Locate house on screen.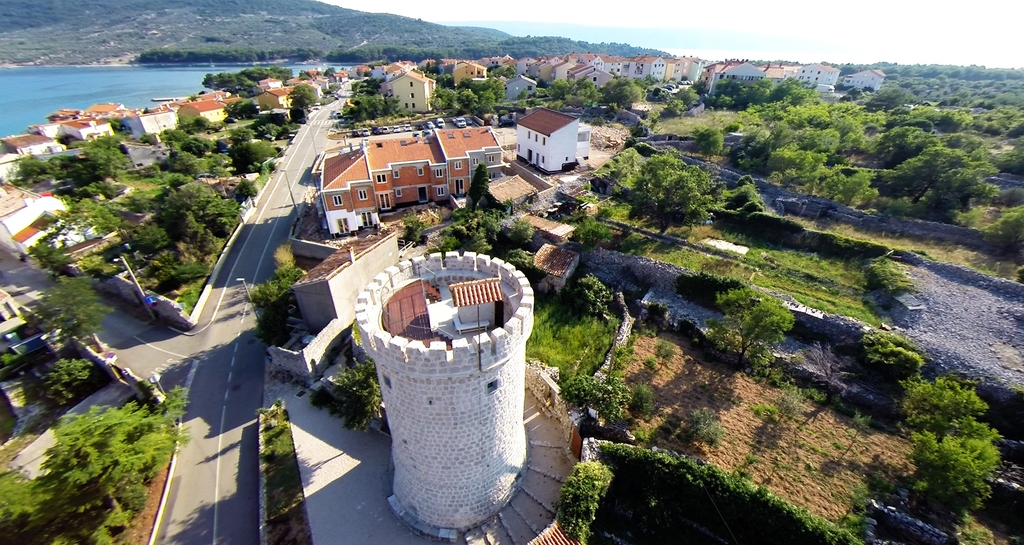
On screen at x1=704, y1=63, x2=732, y2=95.
